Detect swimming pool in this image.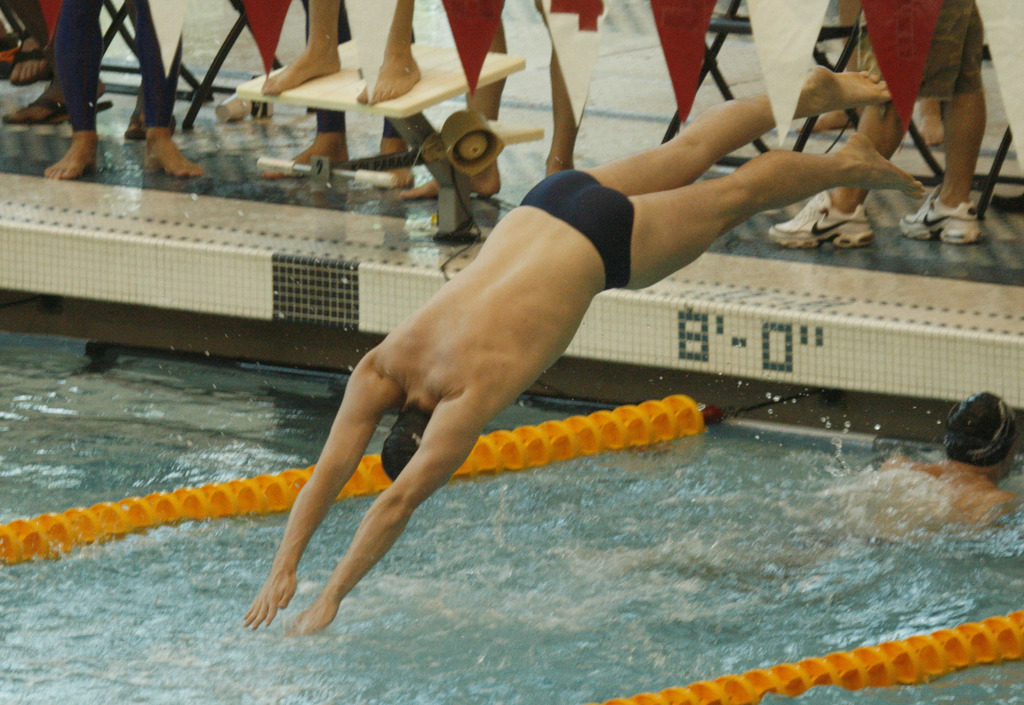
Detection: <box>0,103,948,674</box>.
